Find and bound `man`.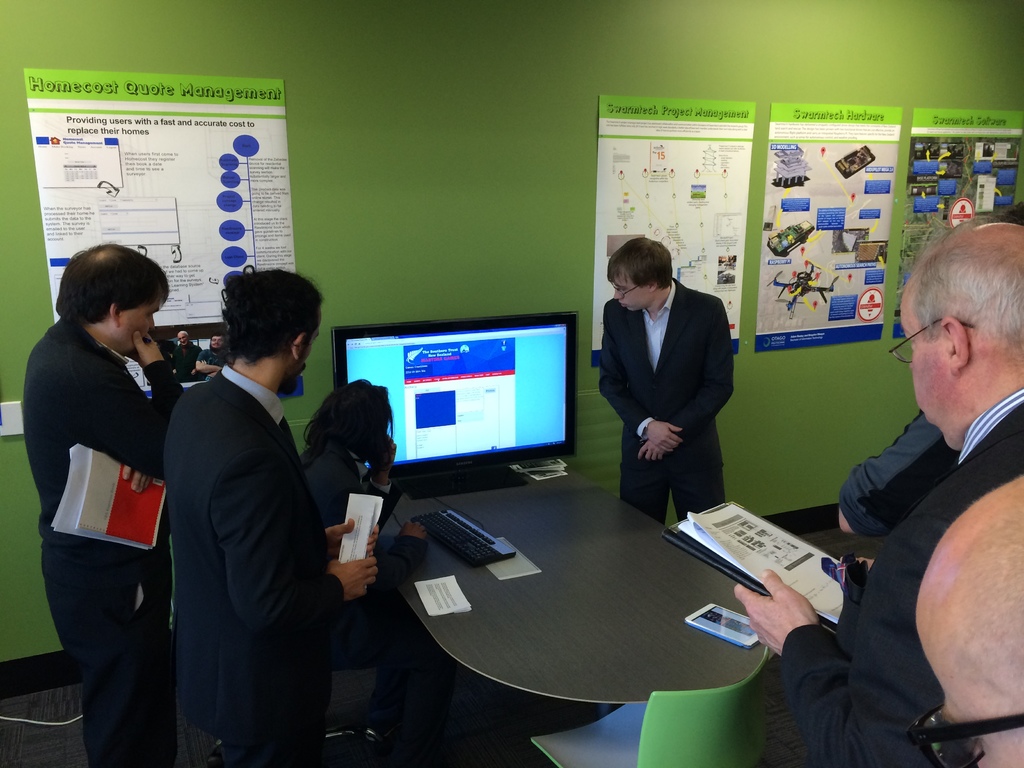
Bound: pyautogui.locateOnScreen(22, 241, 184, 764).
